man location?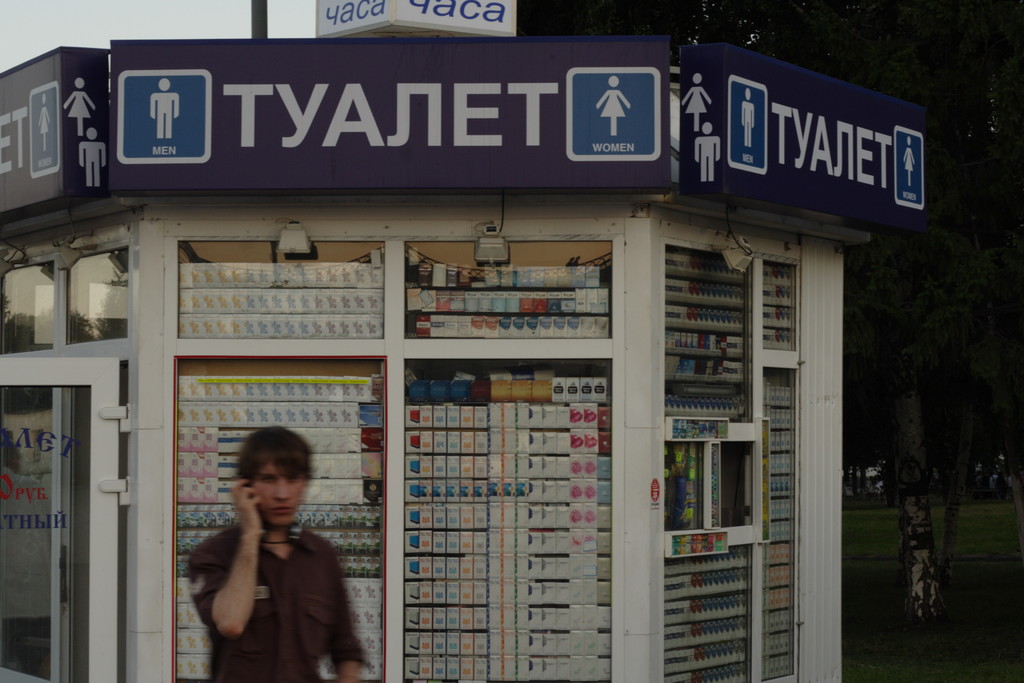
box=[150, 76, 183, 139]
